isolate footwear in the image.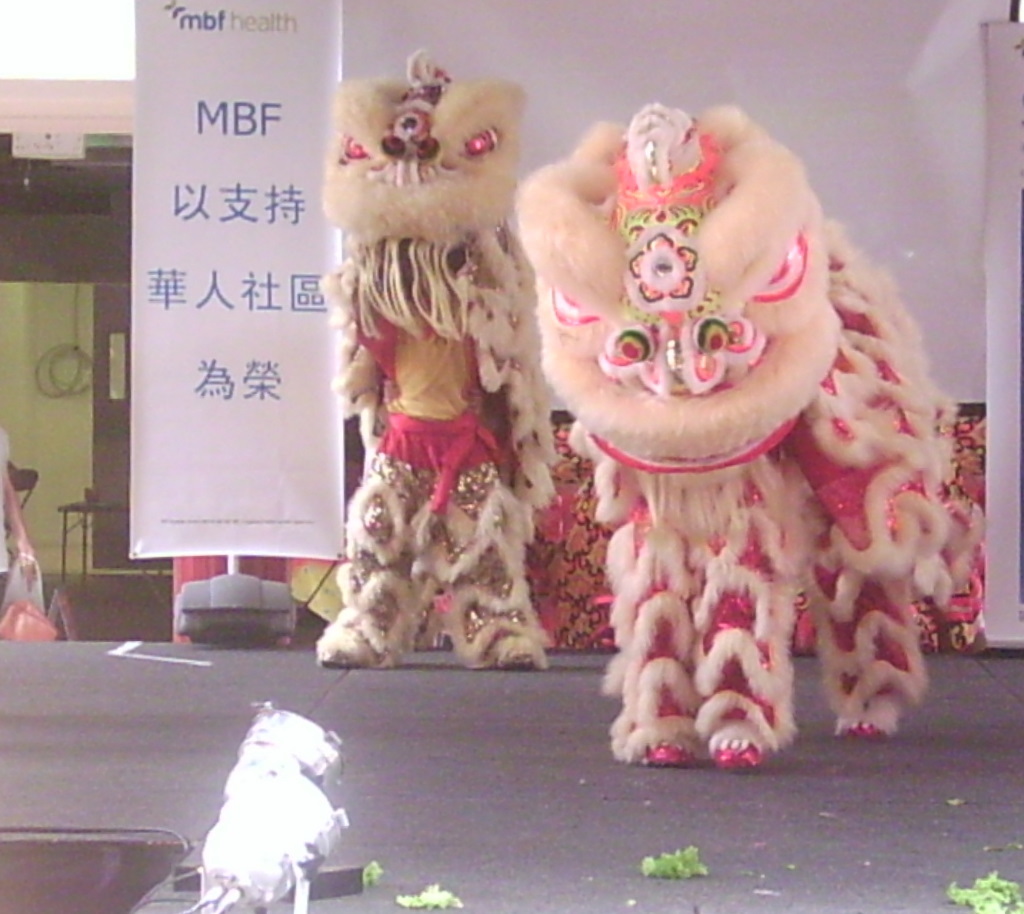
Isolated region: (643,734,692,767).
